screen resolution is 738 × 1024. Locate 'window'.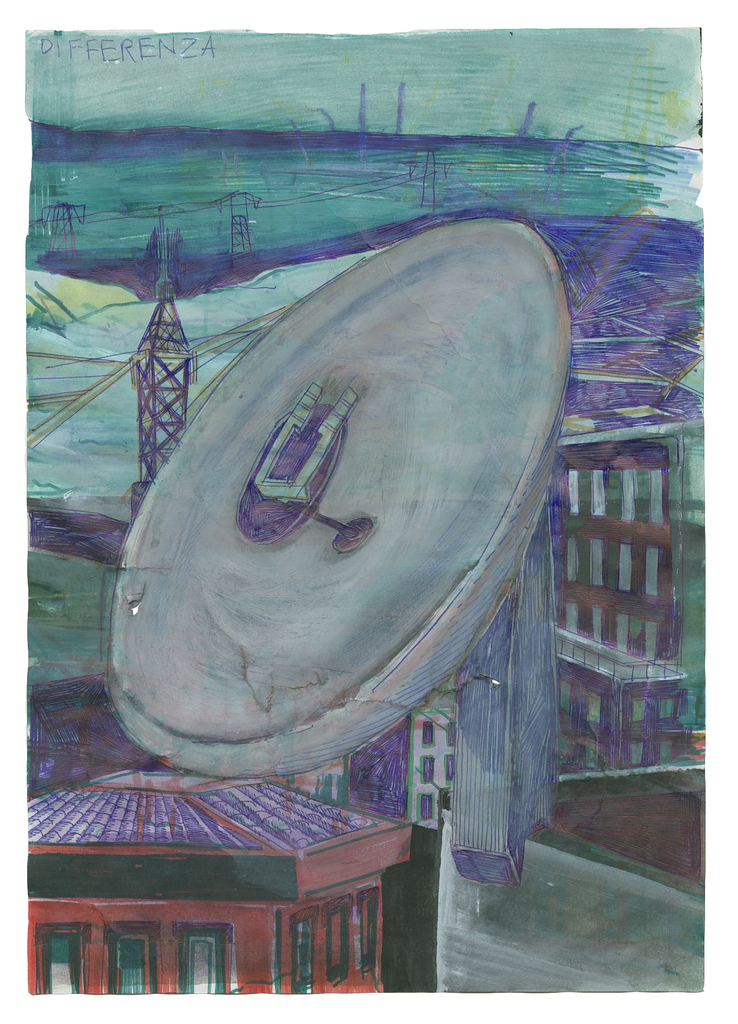
x1=588 y1=541 x2=602 y2=582.
